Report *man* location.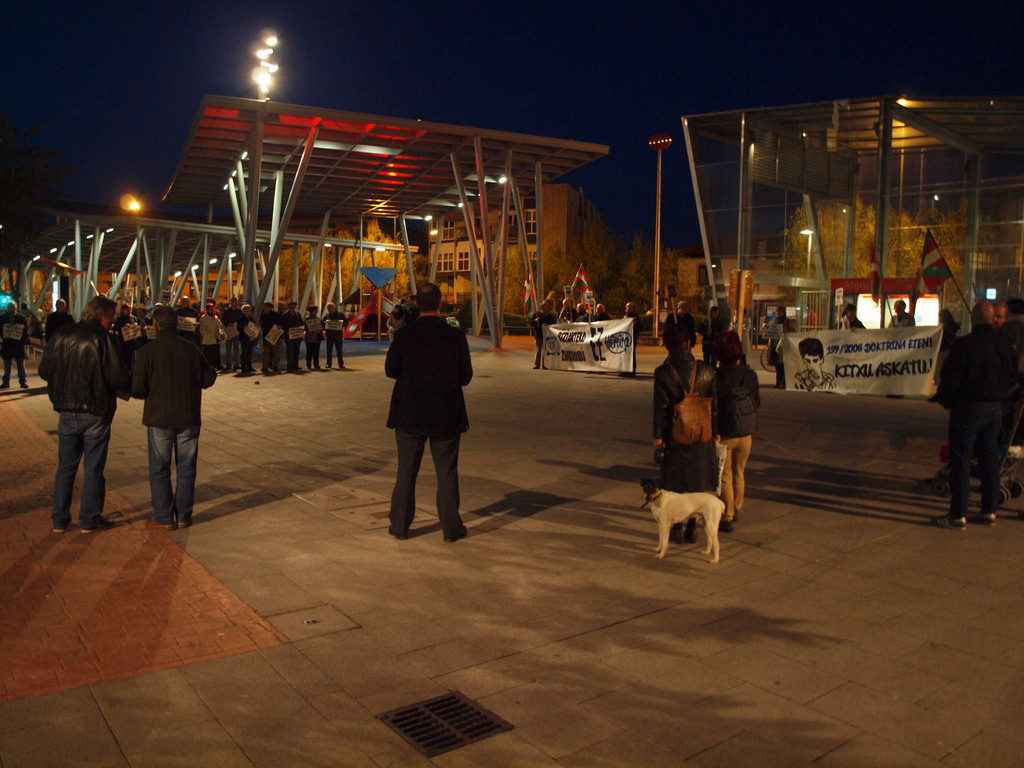
Report: (x1=929, y1=298, x2=1016, y2=529).
